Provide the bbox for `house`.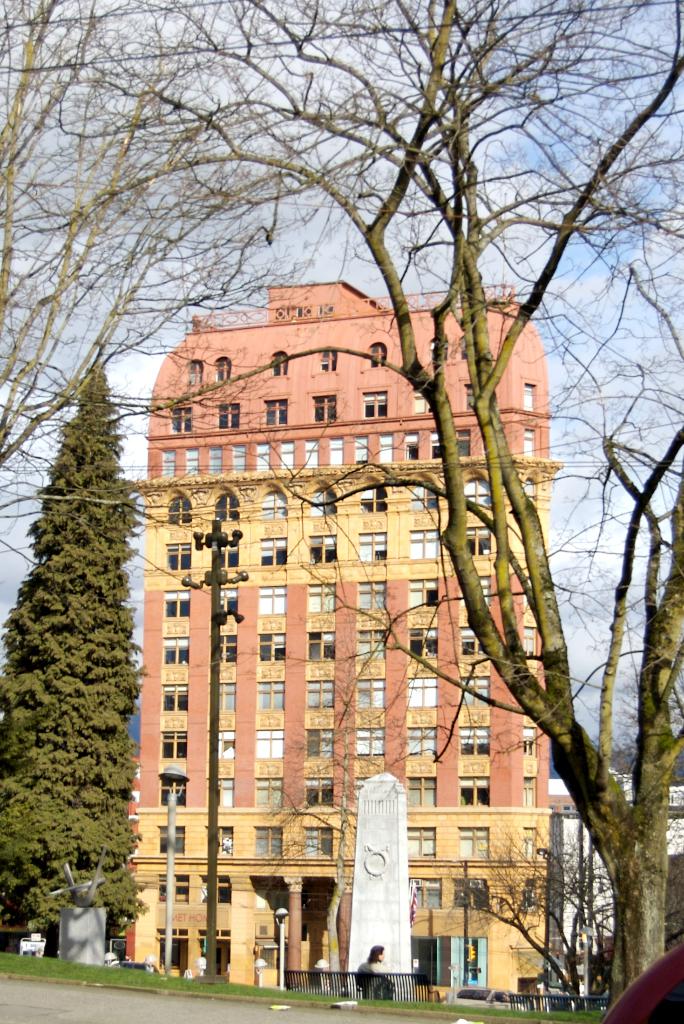
[117, 278, 565, 1002].
